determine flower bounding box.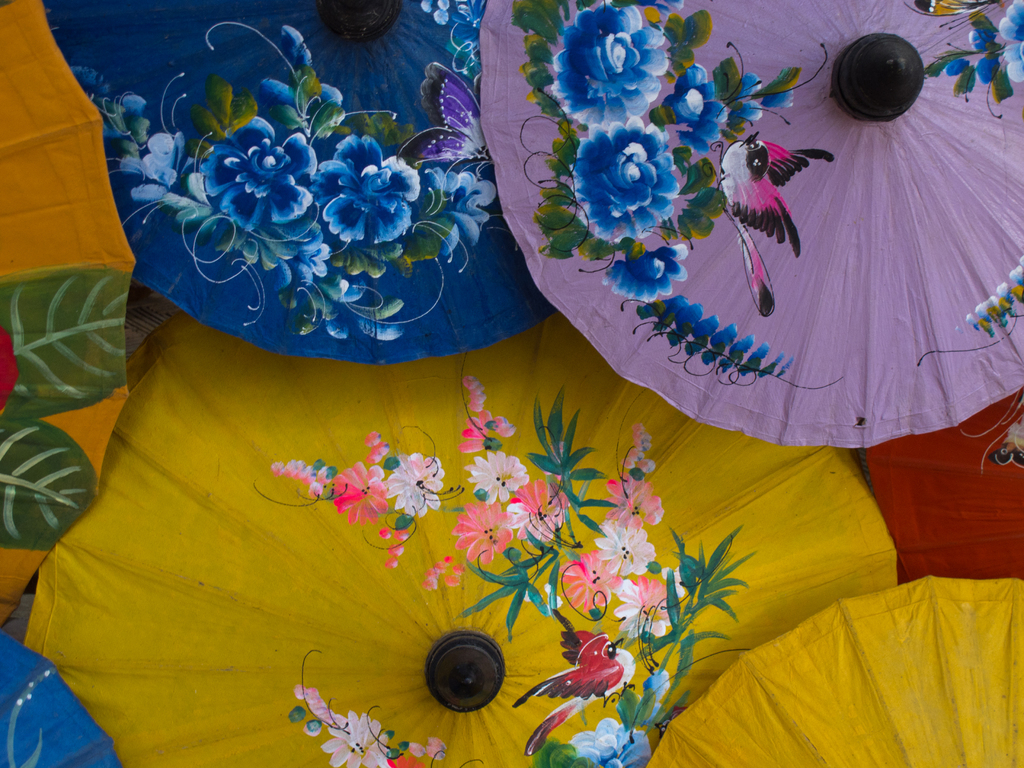
Determined: crop(568, 715, 657, 767).
